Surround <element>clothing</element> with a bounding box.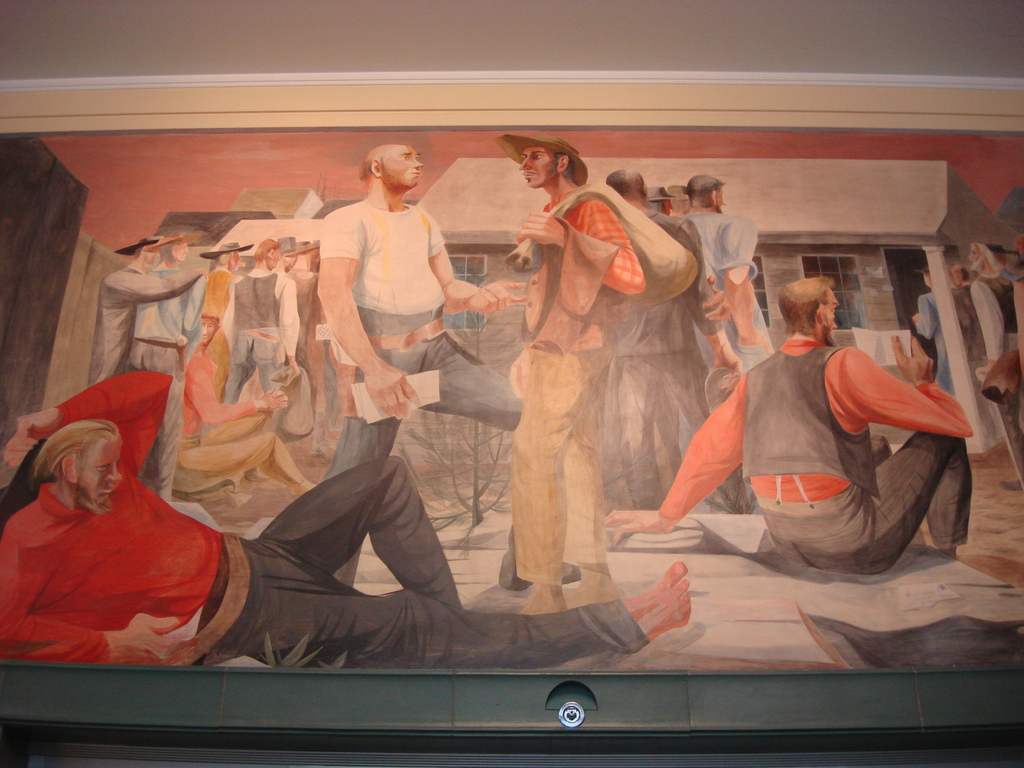
{"left": 88, "top": 264, "right": 205, "bottom": 388}.
